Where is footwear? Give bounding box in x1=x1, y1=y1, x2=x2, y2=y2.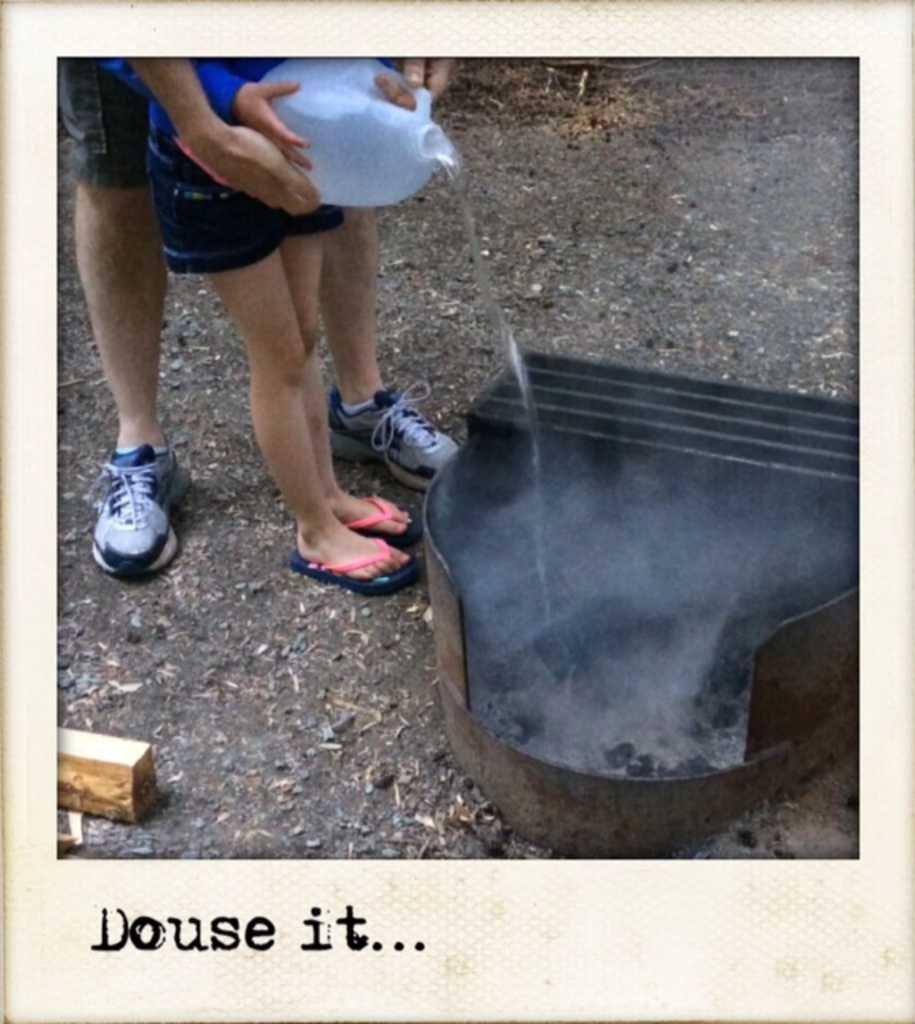
x1=338, y1=368, x2=462, y2=482.
